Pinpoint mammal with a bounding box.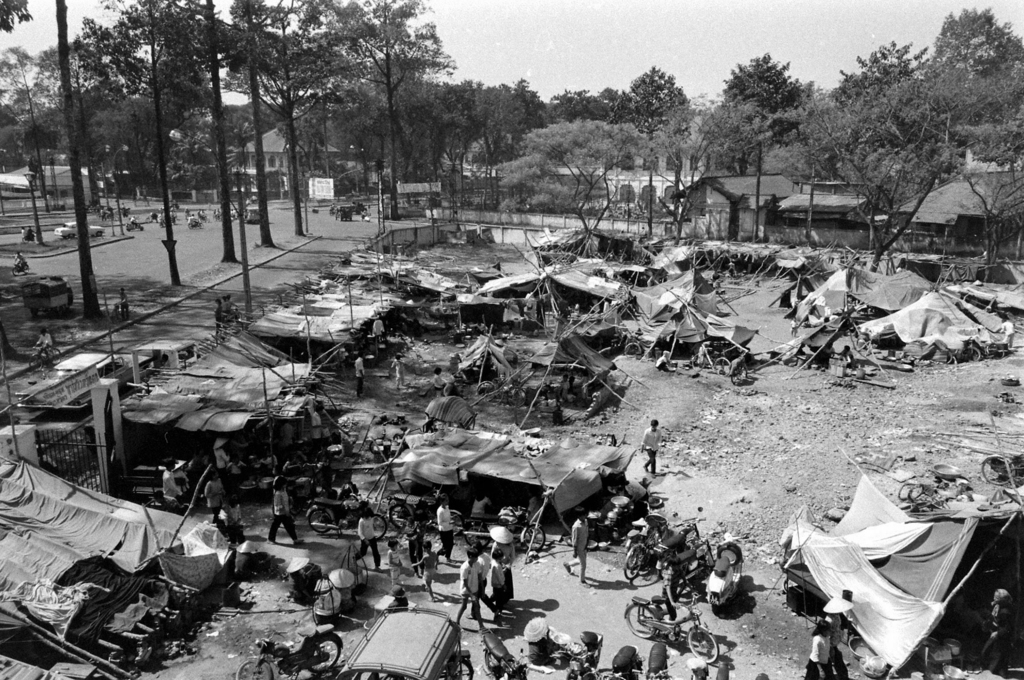
box=[226, 490, 241, 530].
